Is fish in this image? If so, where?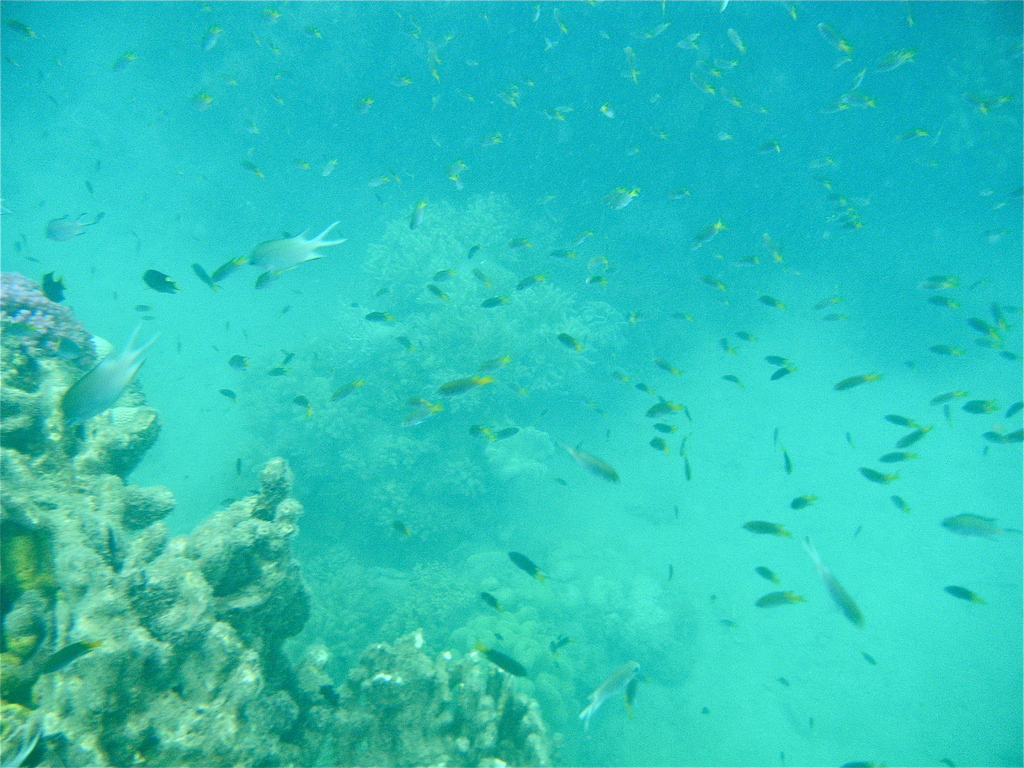
Yes, at locate(46, 212, 107, 239).
